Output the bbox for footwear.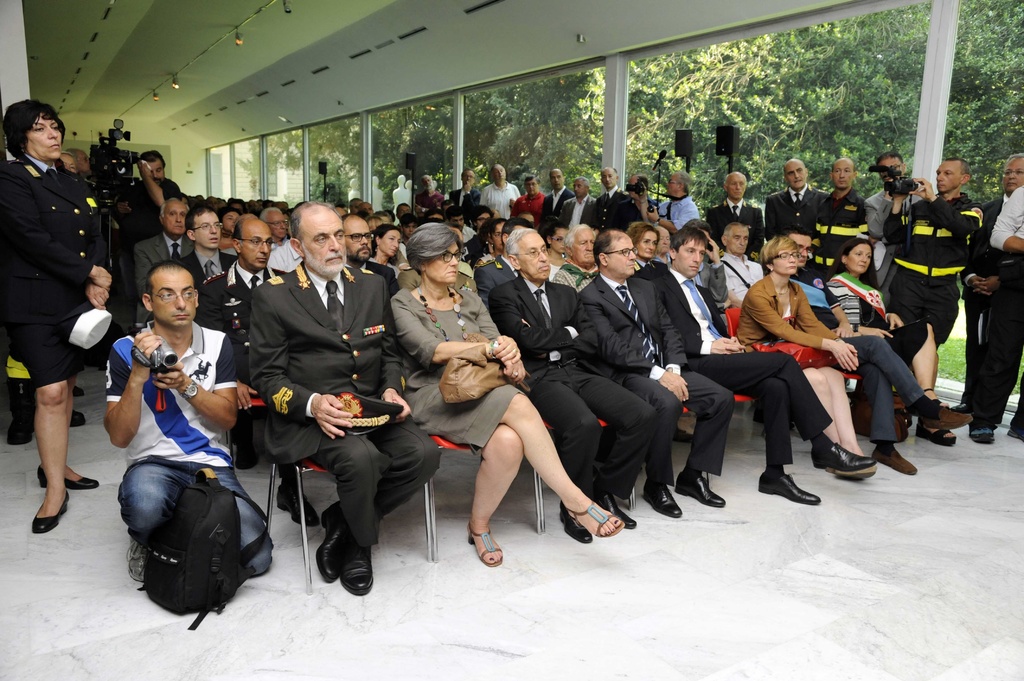
locate(915, 422, 956, 447).
